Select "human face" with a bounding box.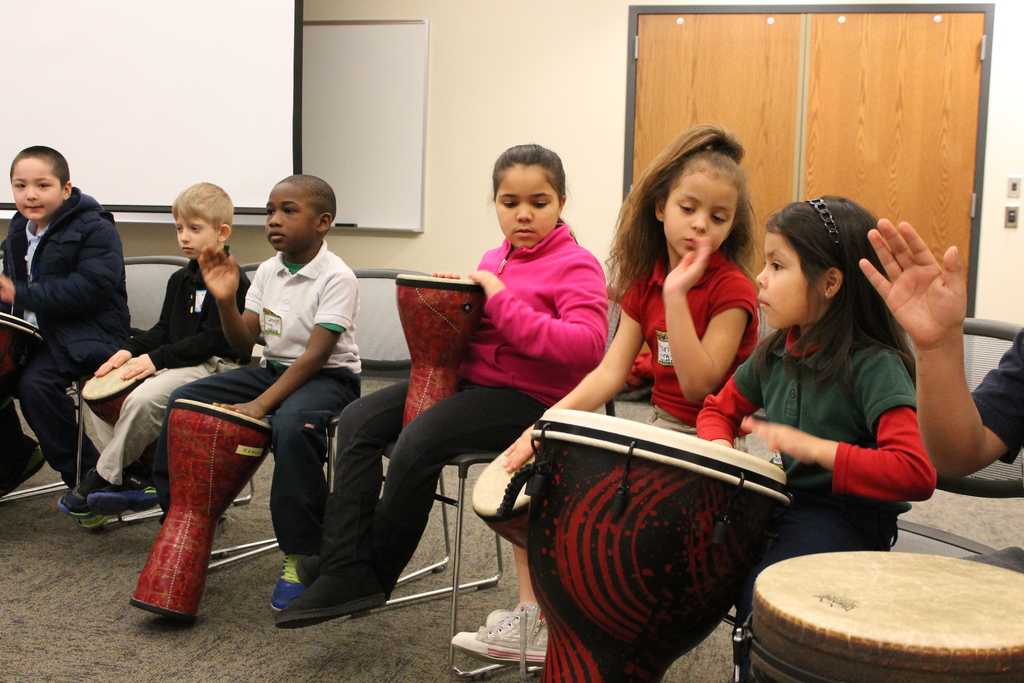
(x1=6, y1=147, x2=61, y2=229).
